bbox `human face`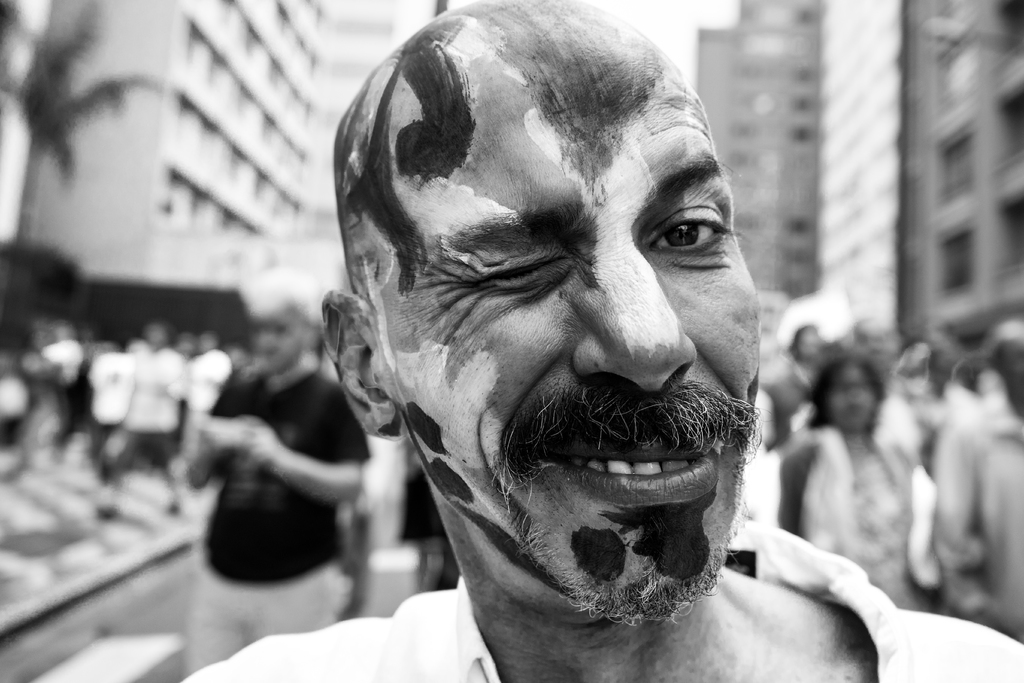
{"x1": 376, "y1": 62, "x2": 759, "y2": 625}
